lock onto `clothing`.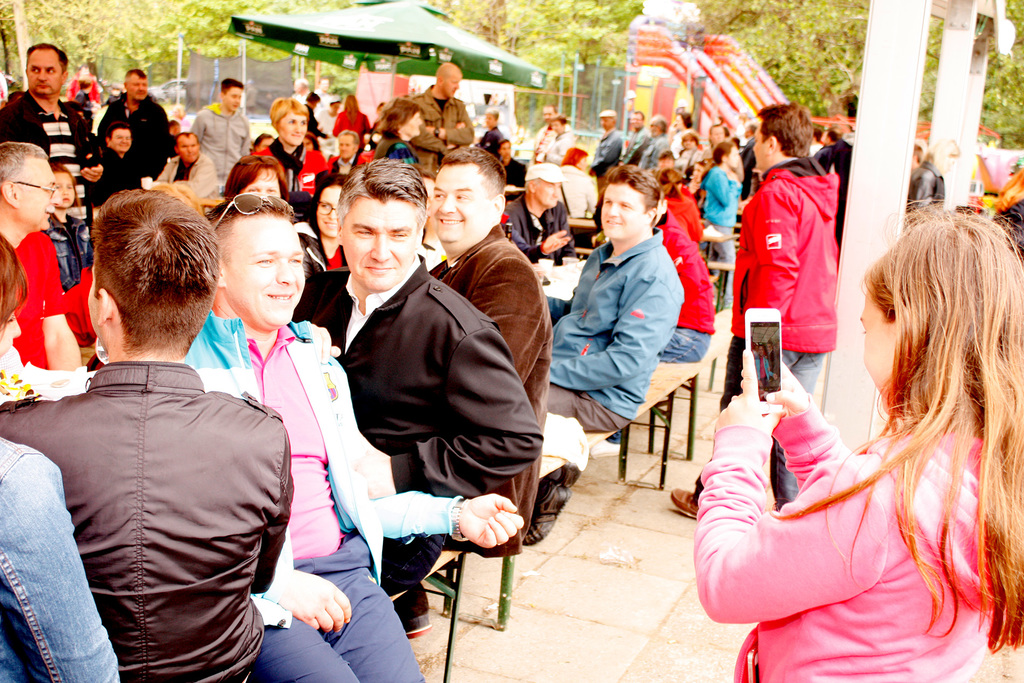
Locked: 0, 429, 129, 682.
